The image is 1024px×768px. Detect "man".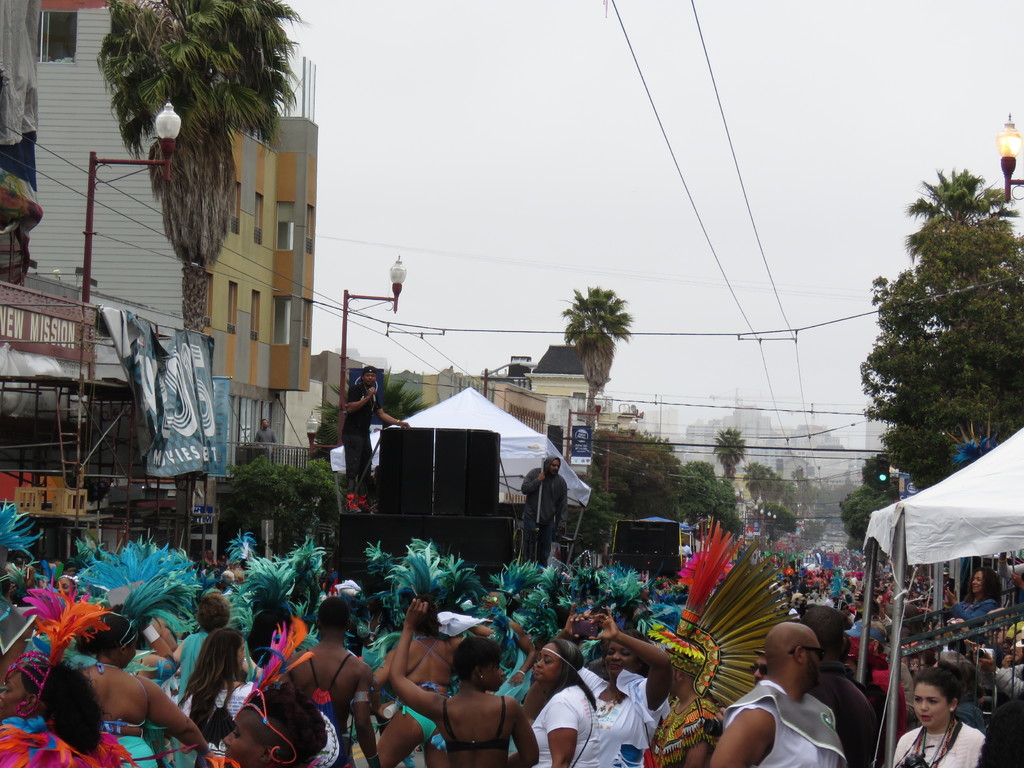
Detection: select_region(275, 596, 382, 767).
